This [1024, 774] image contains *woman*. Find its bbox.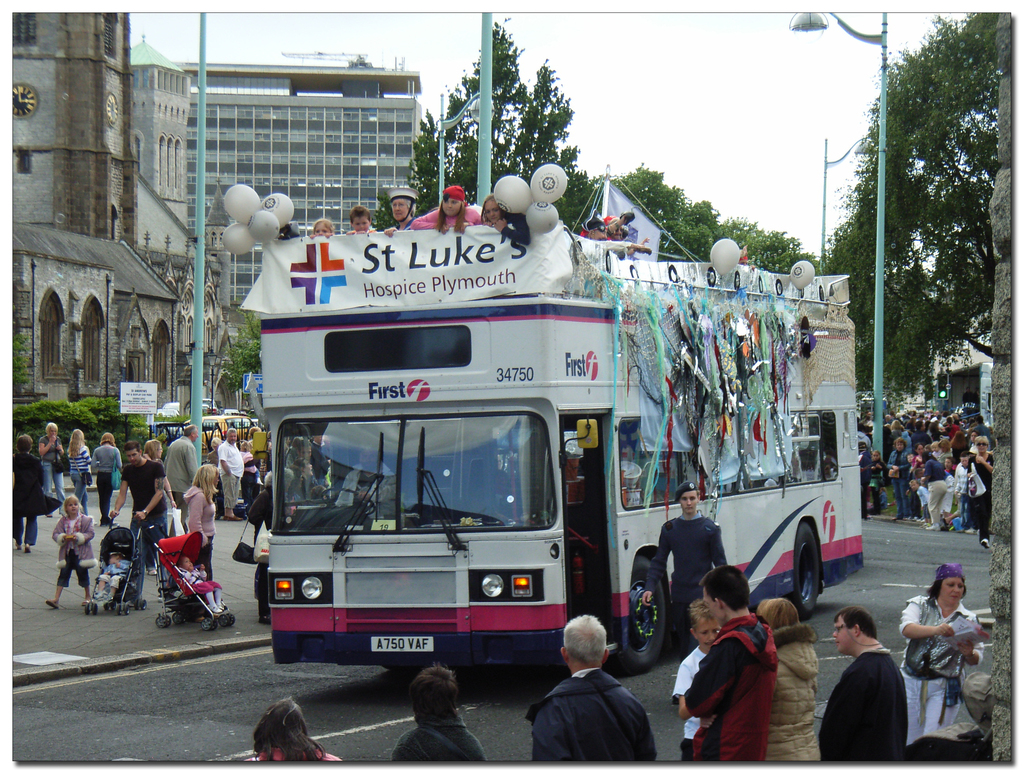
[x1=894, y1=573, x2=988, y2=760].
